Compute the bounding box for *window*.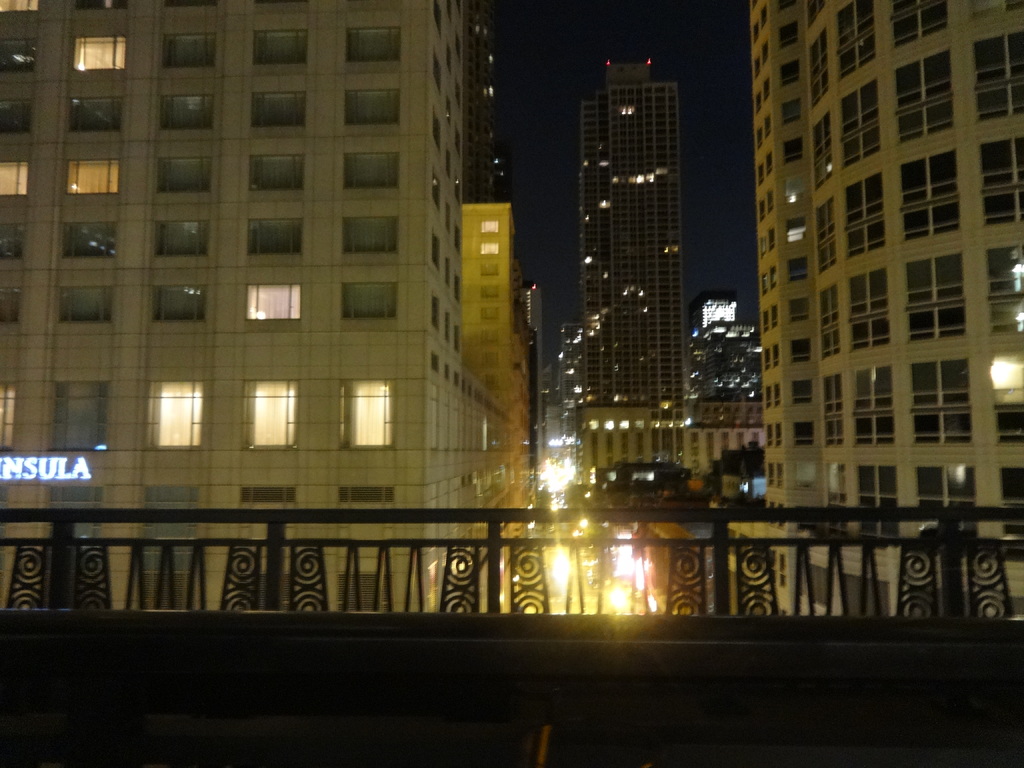
region(484, 285, 497, 296).
